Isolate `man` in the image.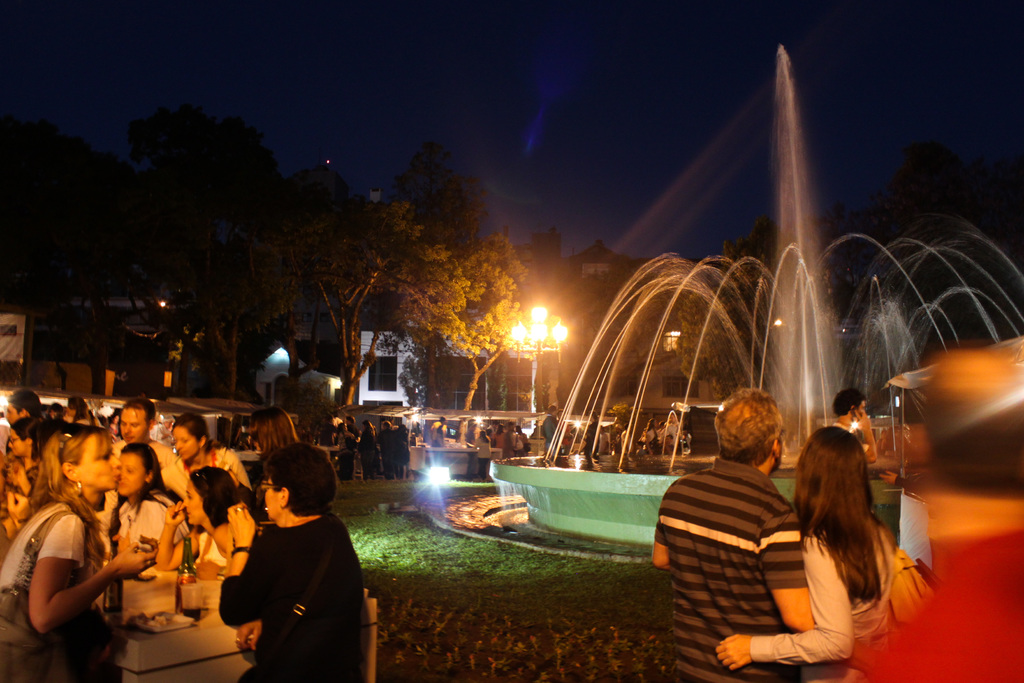
Isolated region: (x1=112, y1=395, x2=198, y2=503).
